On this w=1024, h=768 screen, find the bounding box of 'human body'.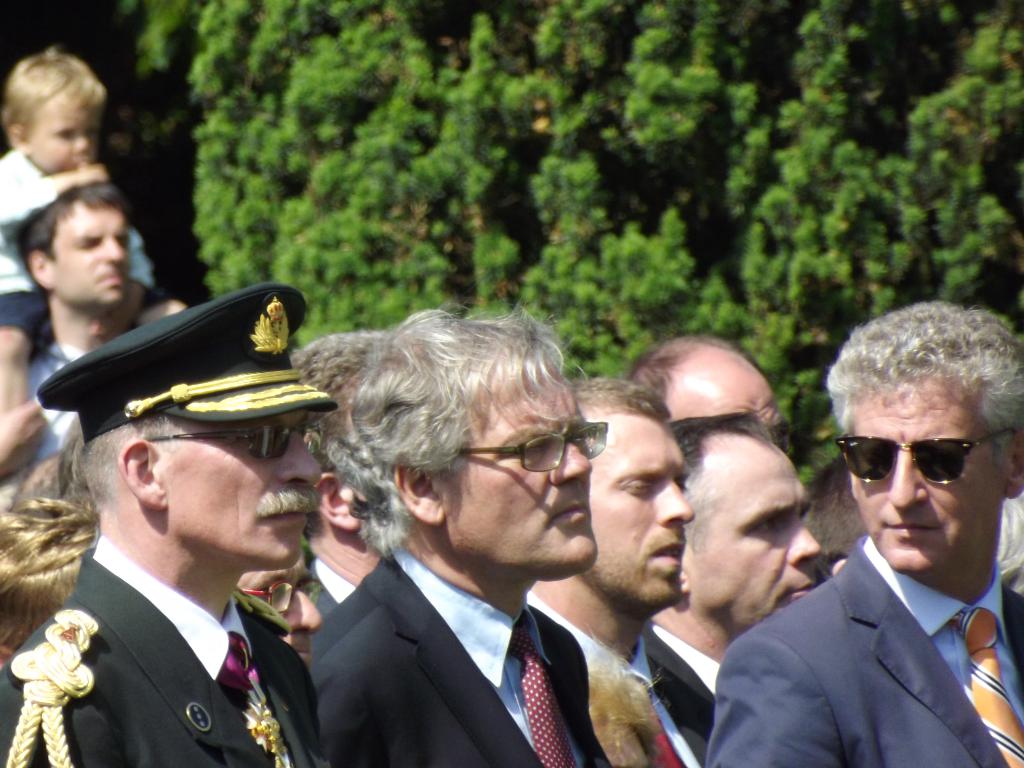
Bounding box: detection(19, 176, 138, 475).
